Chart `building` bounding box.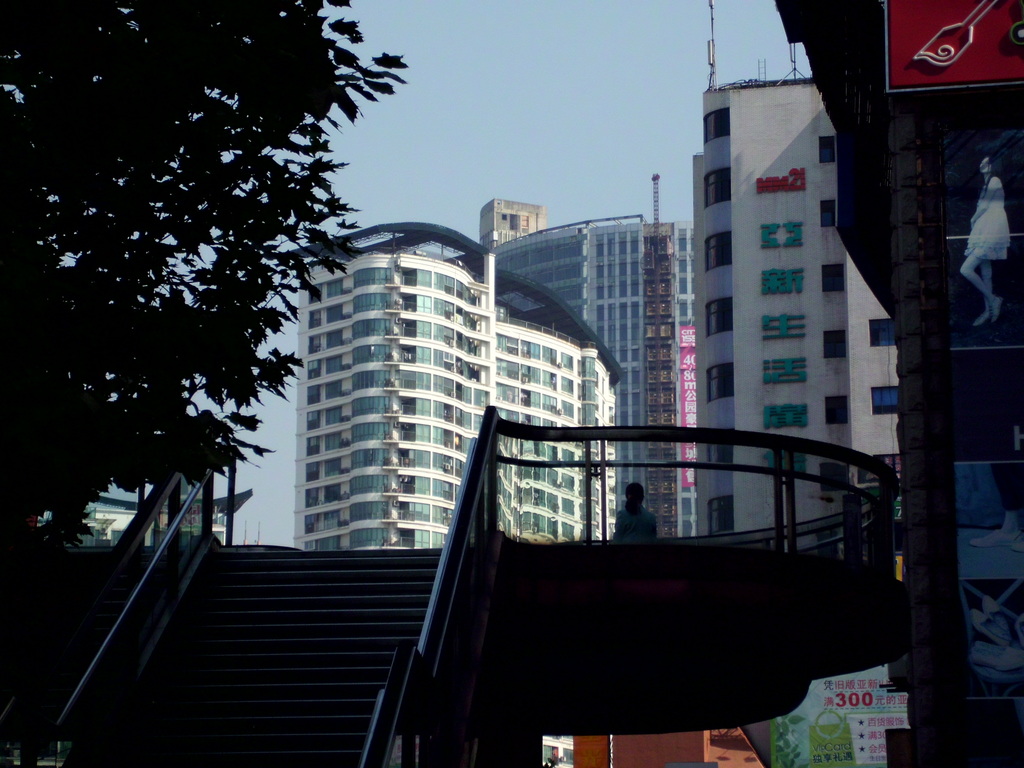
Charted: [774, 0, 1023, 767].
